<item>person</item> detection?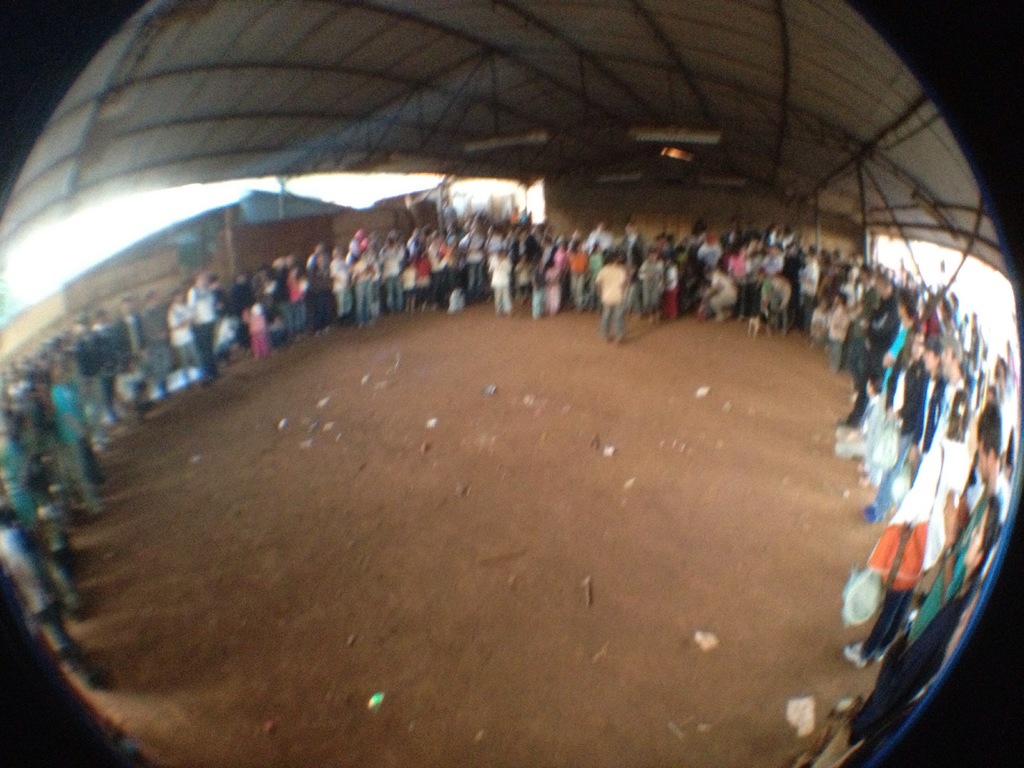
594 252 624 341
